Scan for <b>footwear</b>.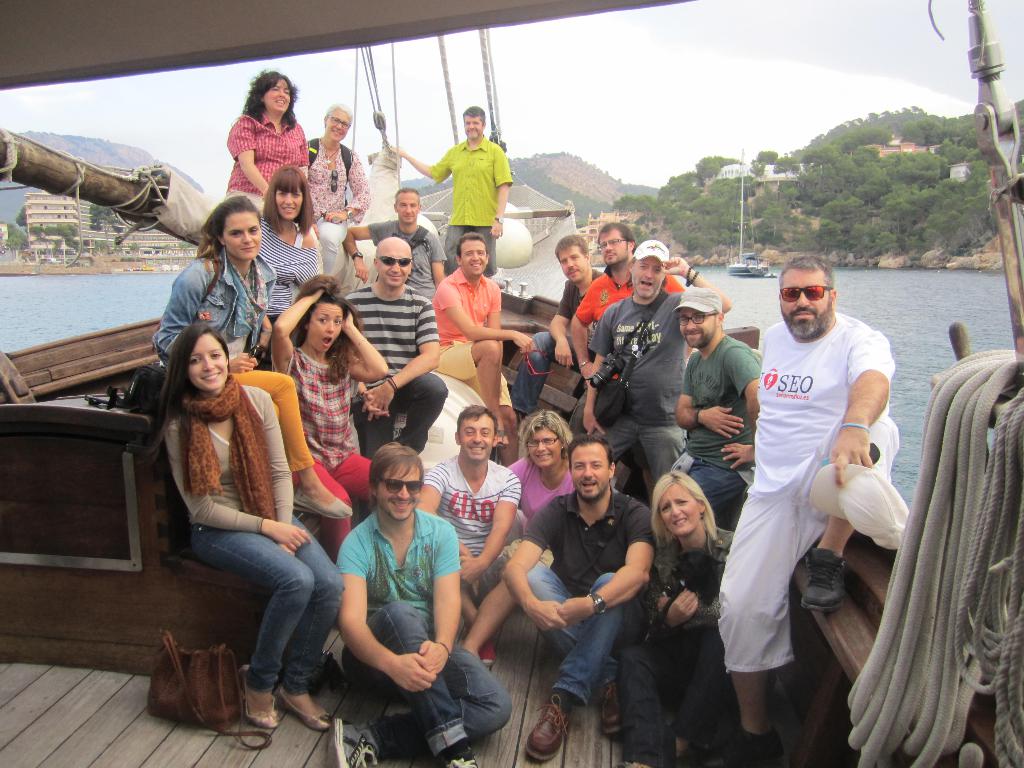
Scan result: {"left": 598, "top": 682, "right": 625, "bottom": 737}.
